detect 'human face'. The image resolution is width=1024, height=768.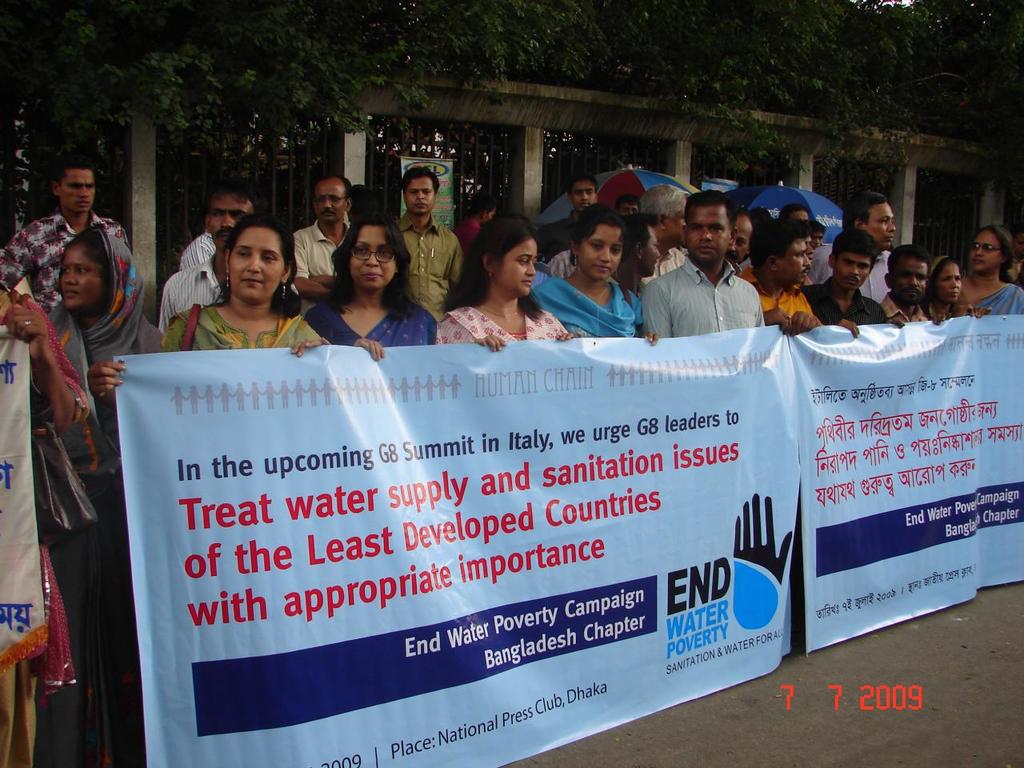
<region>669, 195, 693, 247</region>.
